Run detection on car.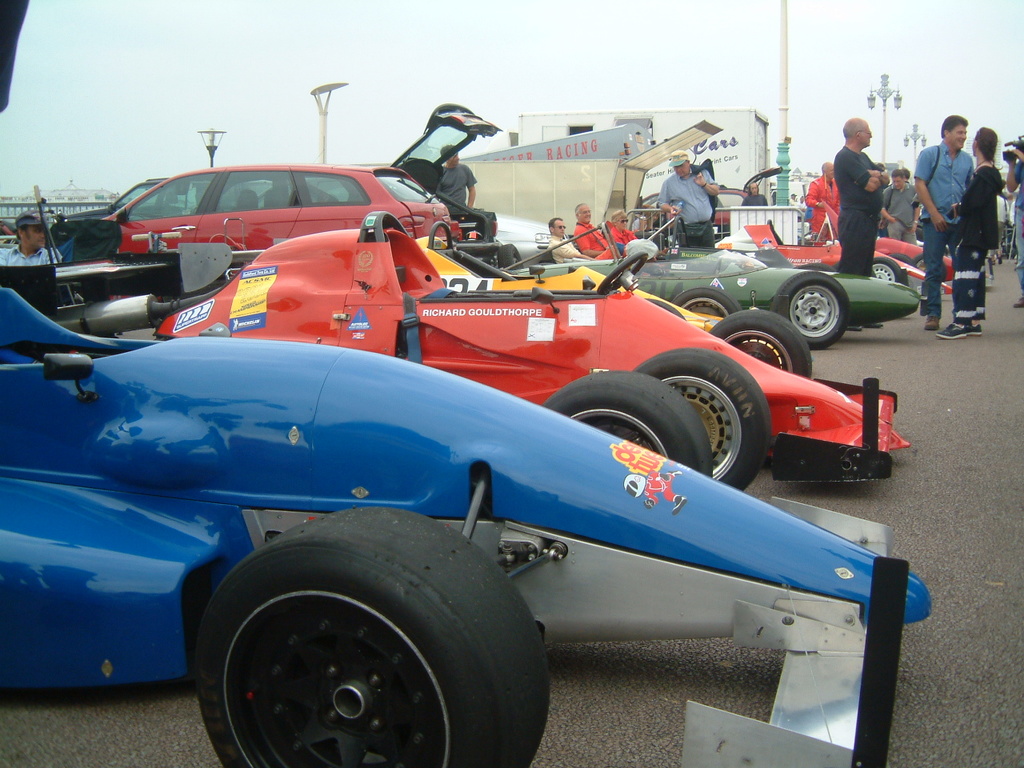
Result: box=[506, 242, 923, 348].
